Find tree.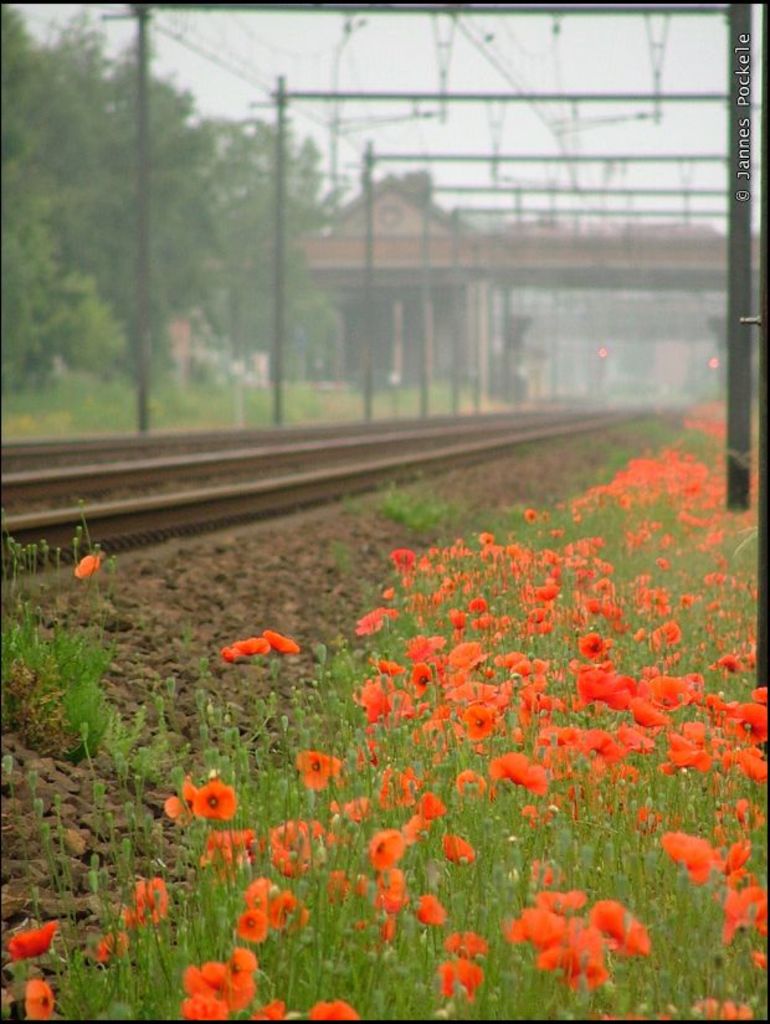
(x1=109, y1=38, x2=197, y2=360).
